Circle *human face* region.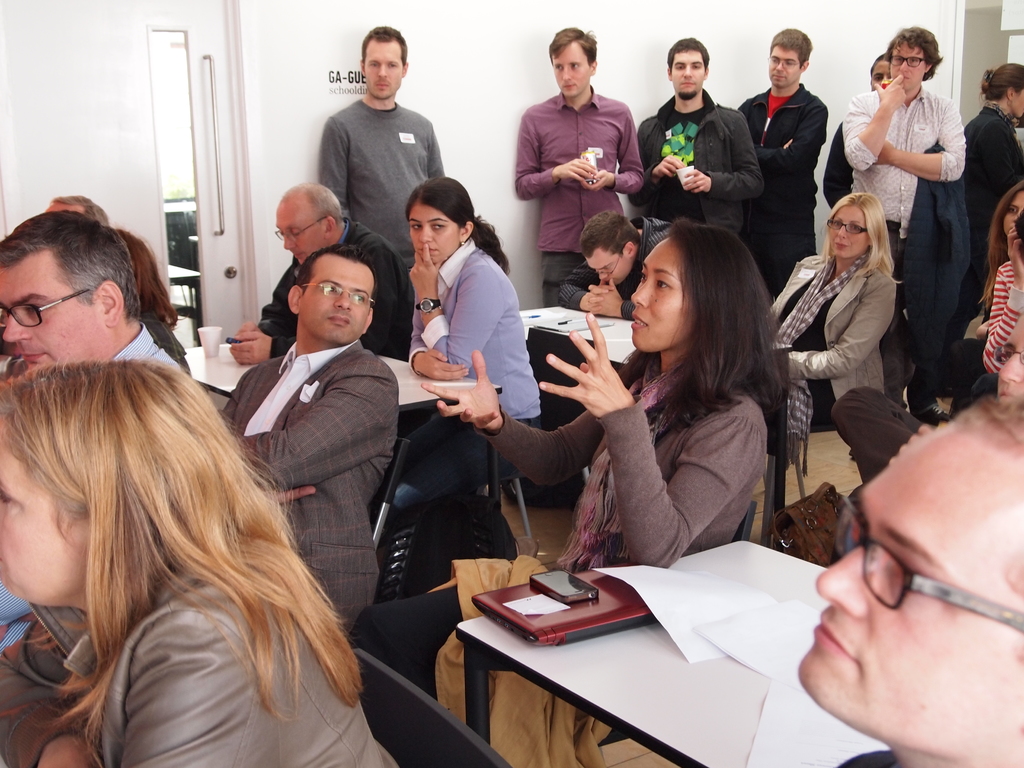
Region: detection(996, 314, 1023, 399).
